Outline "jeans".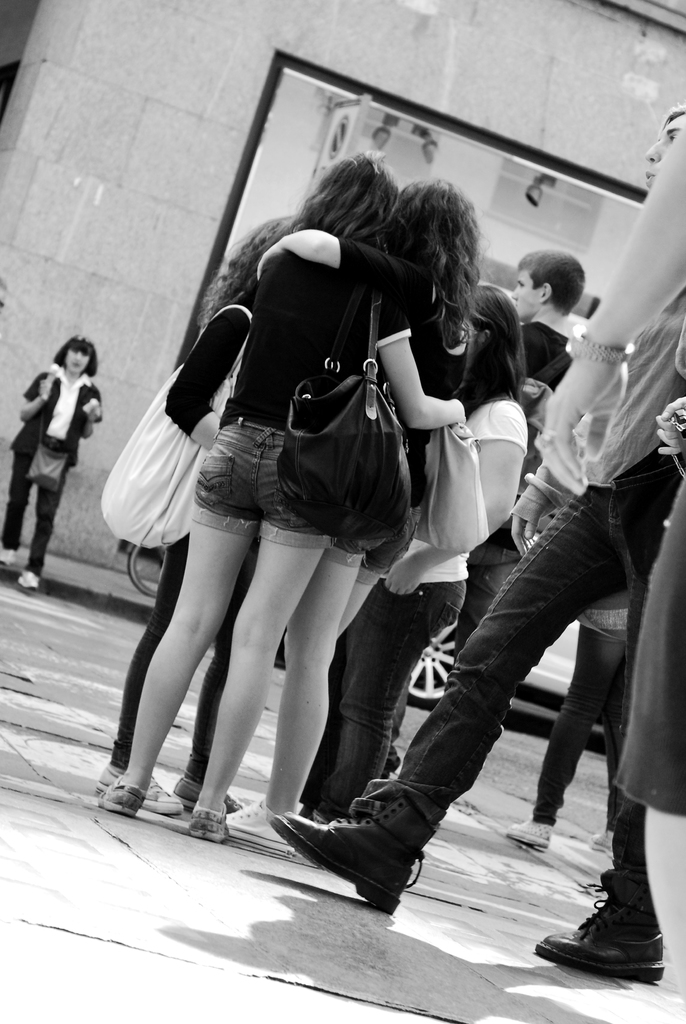
Outline: (left=298, top=583, right=465, bottom=821).
